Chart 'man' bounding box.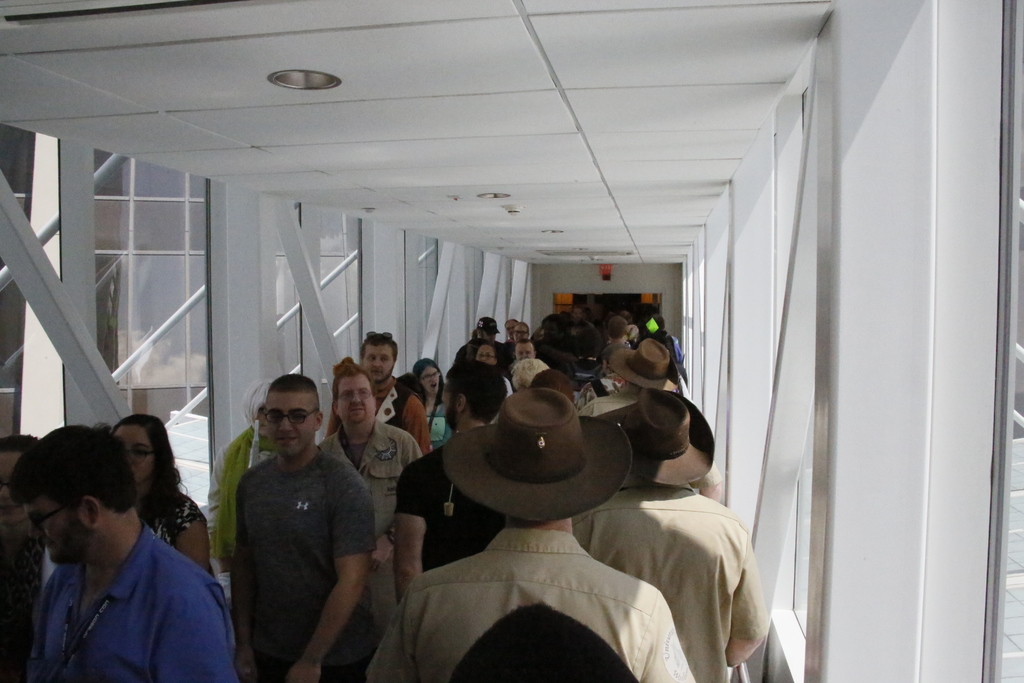
Charted: box(314, 361, 425, 682).
